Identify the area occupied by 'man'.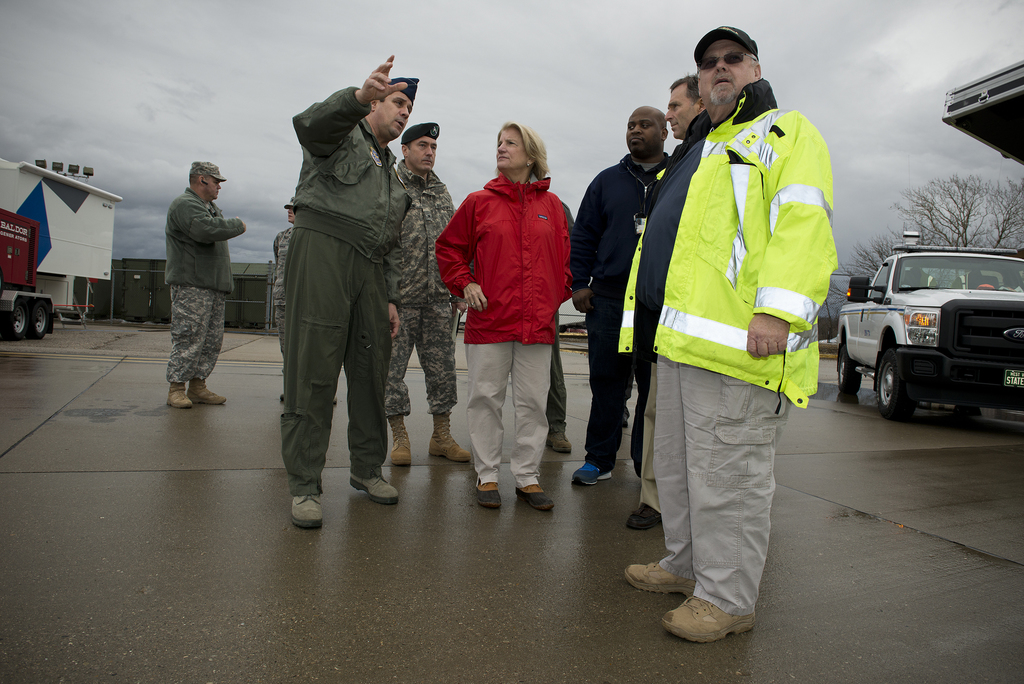
Area: locate(284, 49, 424, 530).
